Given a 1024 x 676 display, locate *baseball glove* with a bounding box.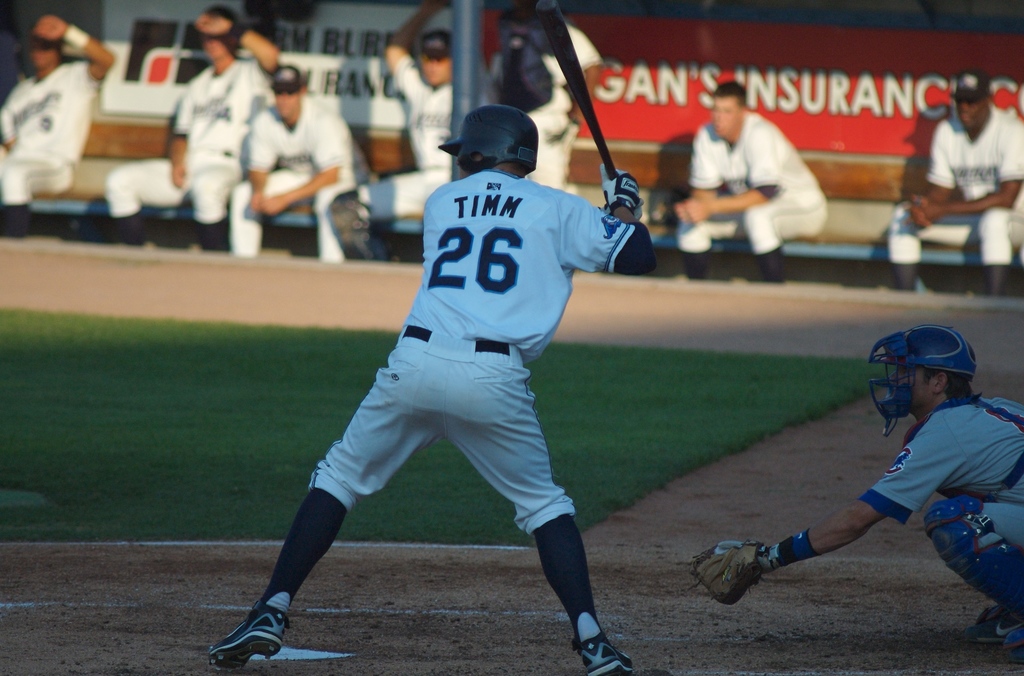
Located: pyautogui.locateOnScreen(675, 539, 764, 608).
